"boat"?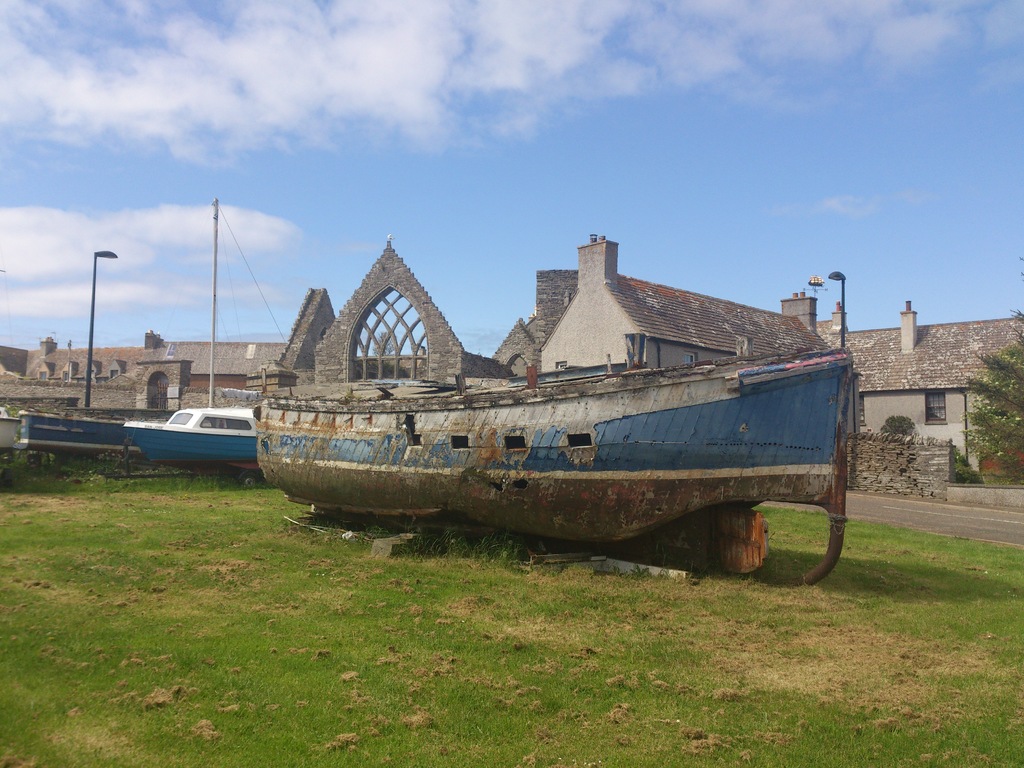
l=15, t=413, r=267, b=470
